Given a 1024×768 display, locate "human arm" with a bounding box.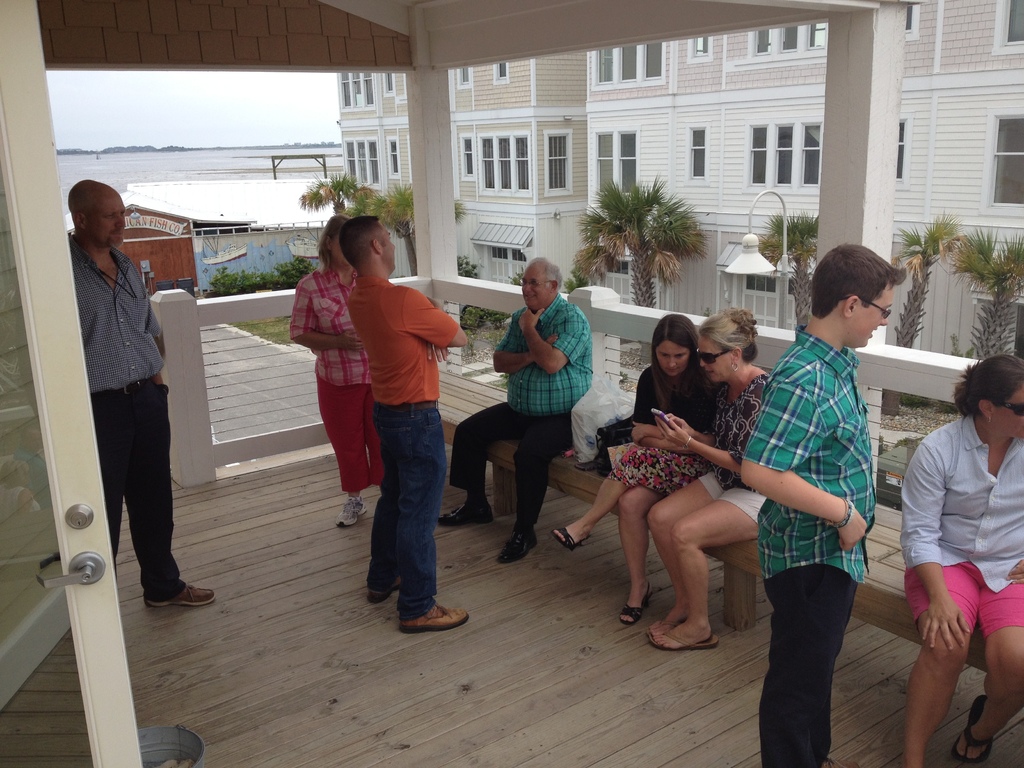
Located: locate(895, 433, 976, 653).
